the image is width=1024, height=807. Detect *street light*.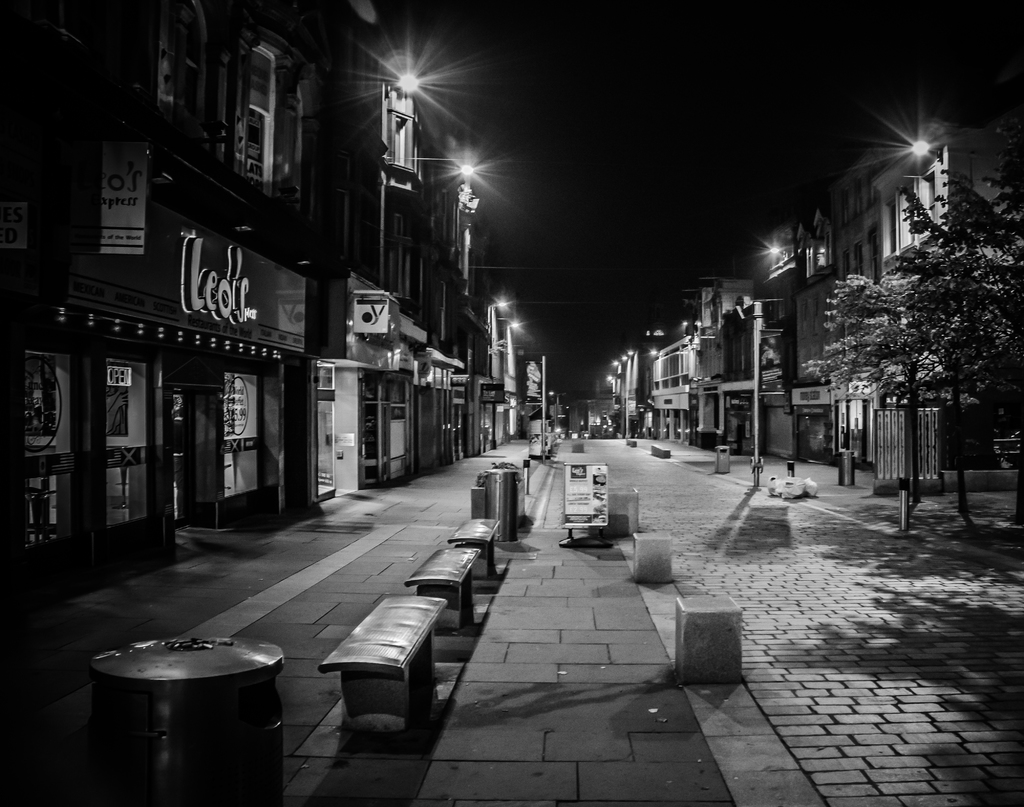
Detection: region(547, 390, 567, 429).
